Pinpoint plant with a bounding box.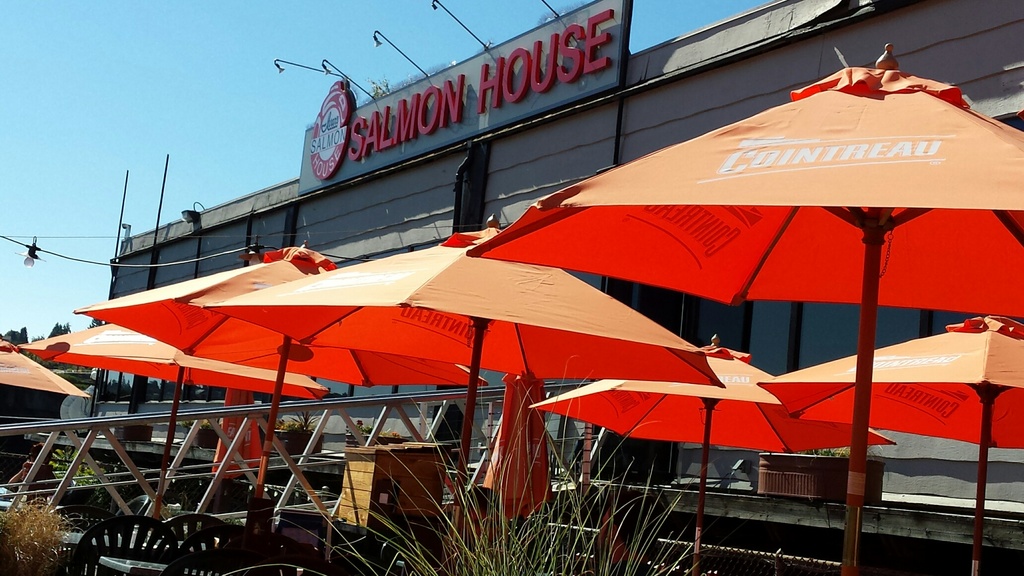
box=[77, 376, 224, 406].
